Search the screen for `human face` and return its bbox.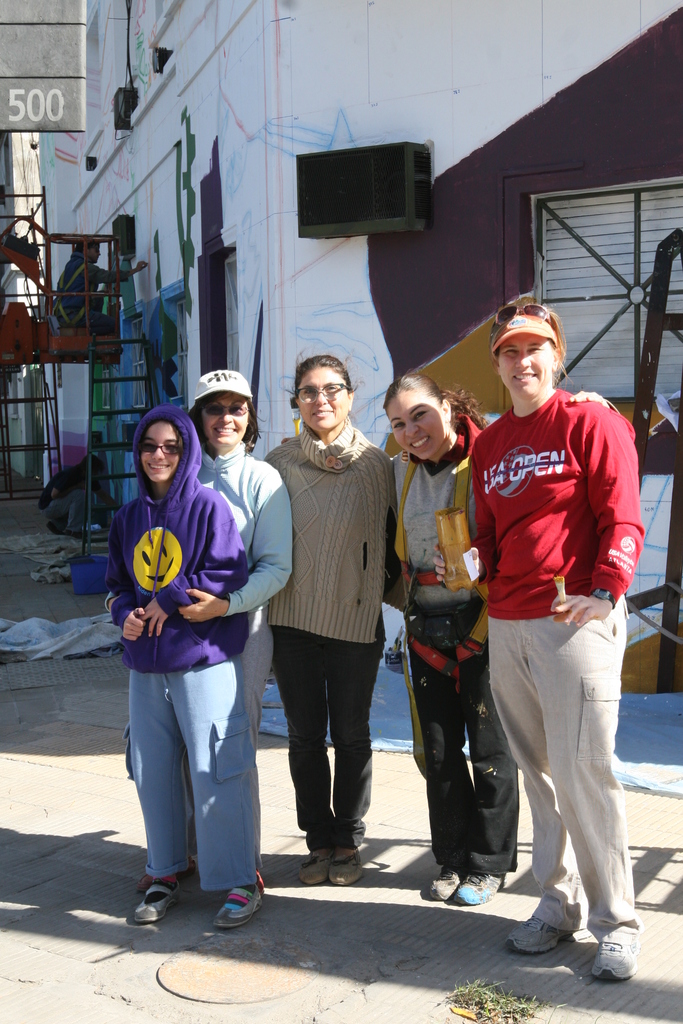
Found: 390:397:445:460.
